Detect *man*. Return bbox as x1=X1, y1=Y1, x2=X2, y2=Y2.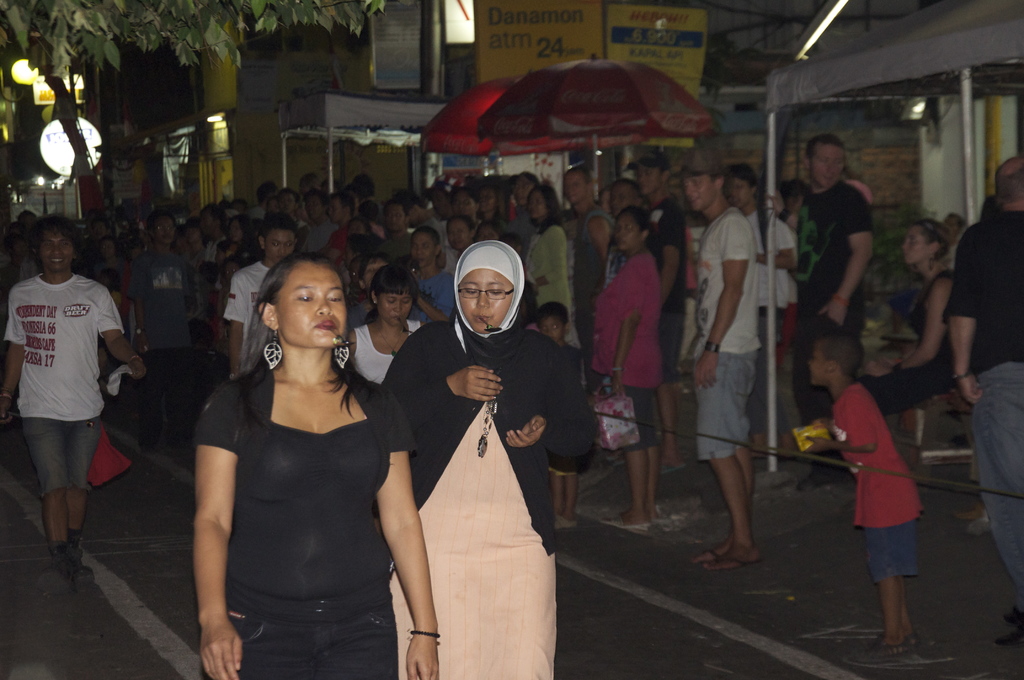
x1=117, y1=209, x2=201, y2=455.
